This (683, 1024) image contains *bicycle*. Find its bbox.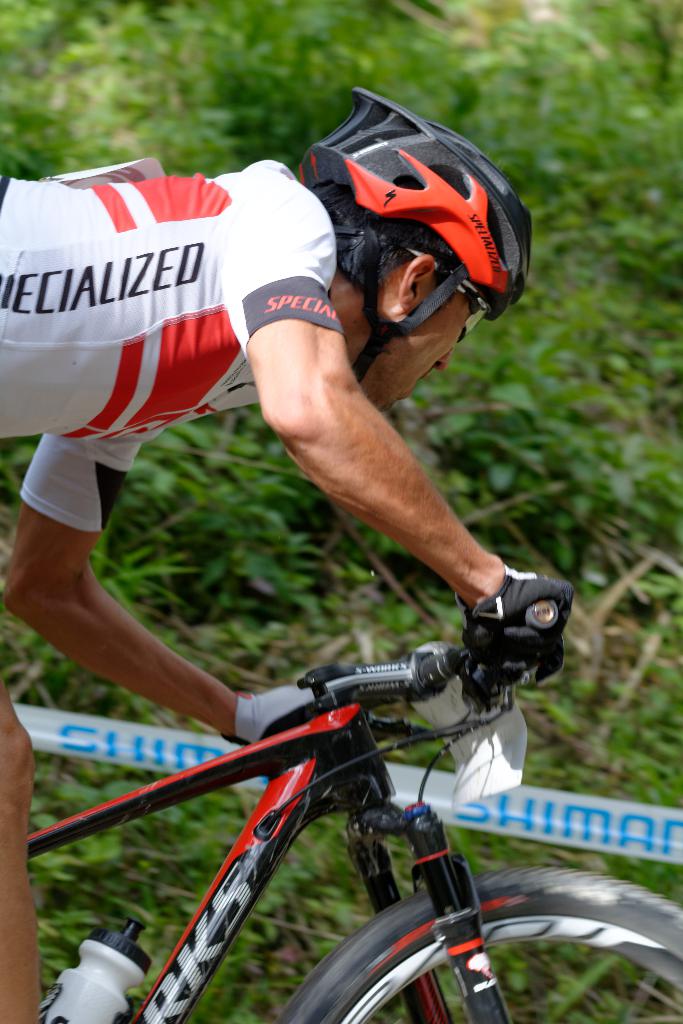
[left=89, top=585, right=563, bottom=1023].
